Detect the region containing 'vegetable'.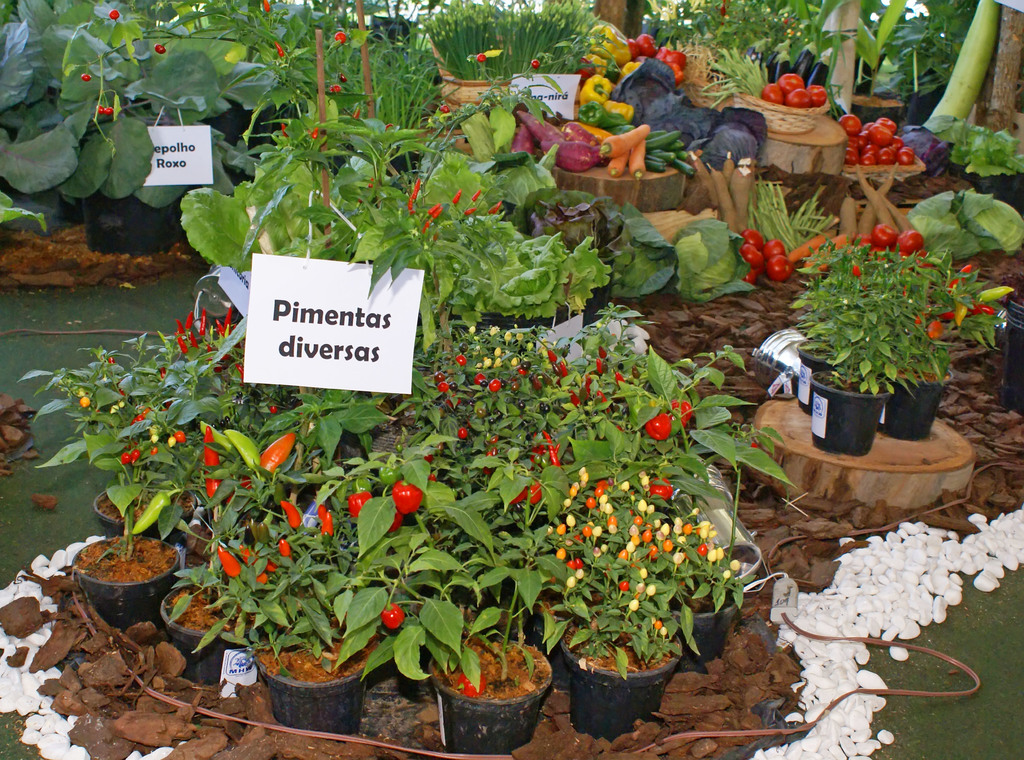
l=173, t=305, r=232, b=354.
